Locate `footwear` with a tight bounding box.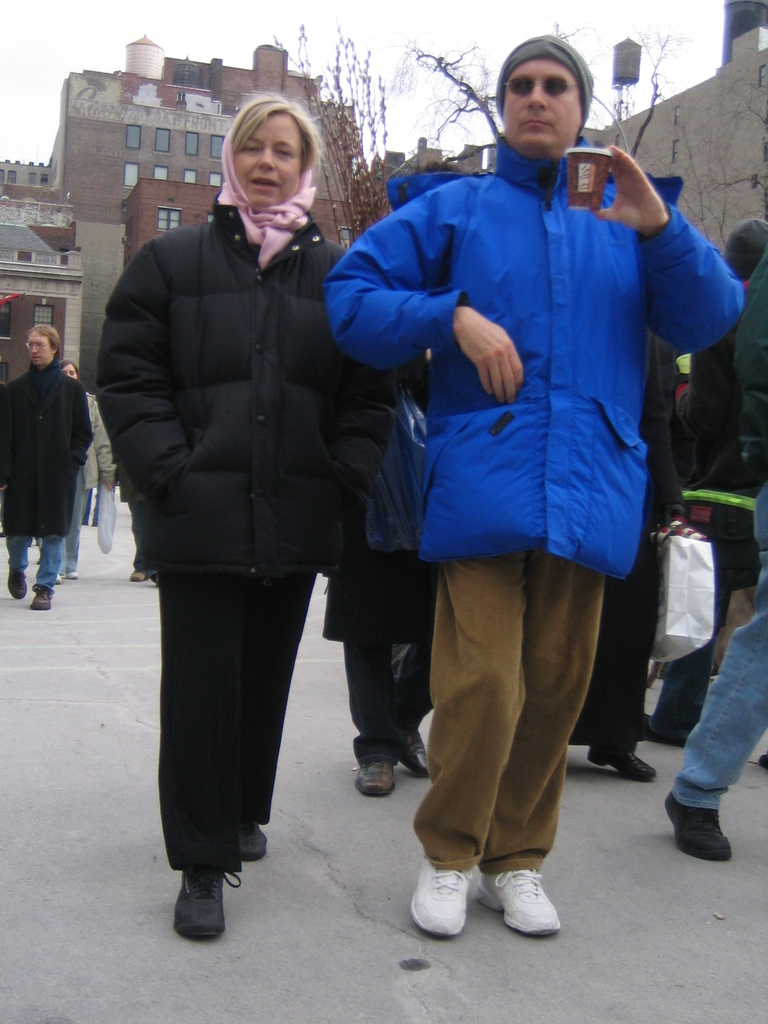
x1=472, y1=867, x2=584, y2=939.
